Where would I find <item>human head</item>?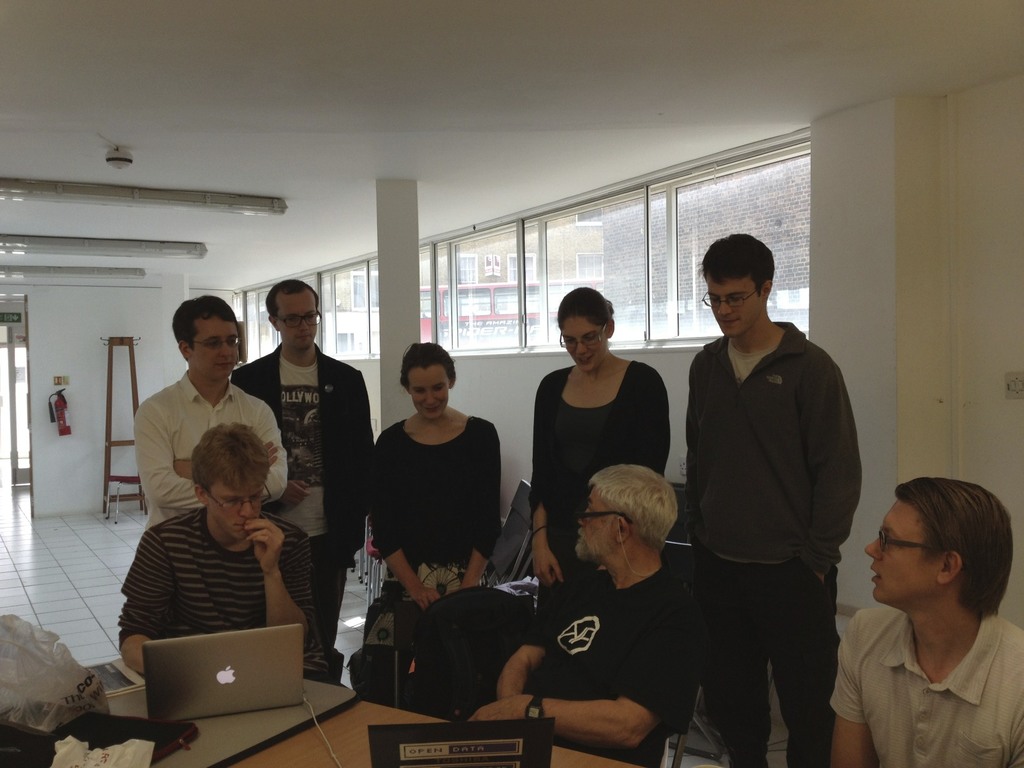
At [left=569, top=466, right=680, bottom=568].
